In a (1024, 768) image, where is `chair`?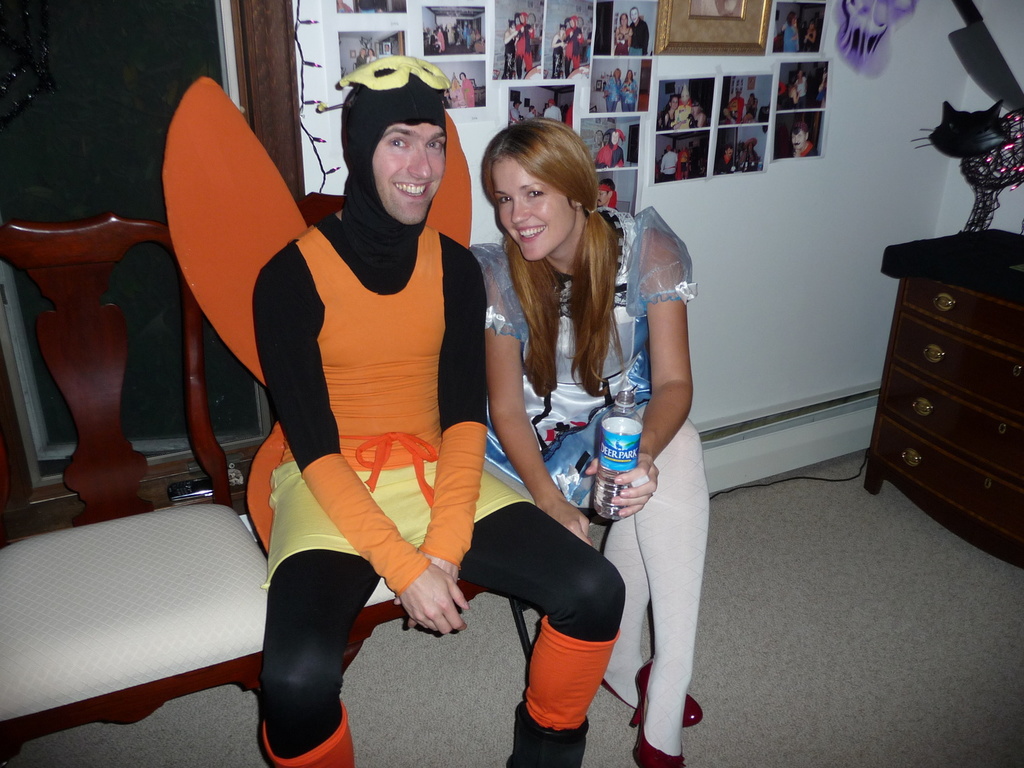
pyautogui.locateOnScreen(258, 184, 523, 687).
